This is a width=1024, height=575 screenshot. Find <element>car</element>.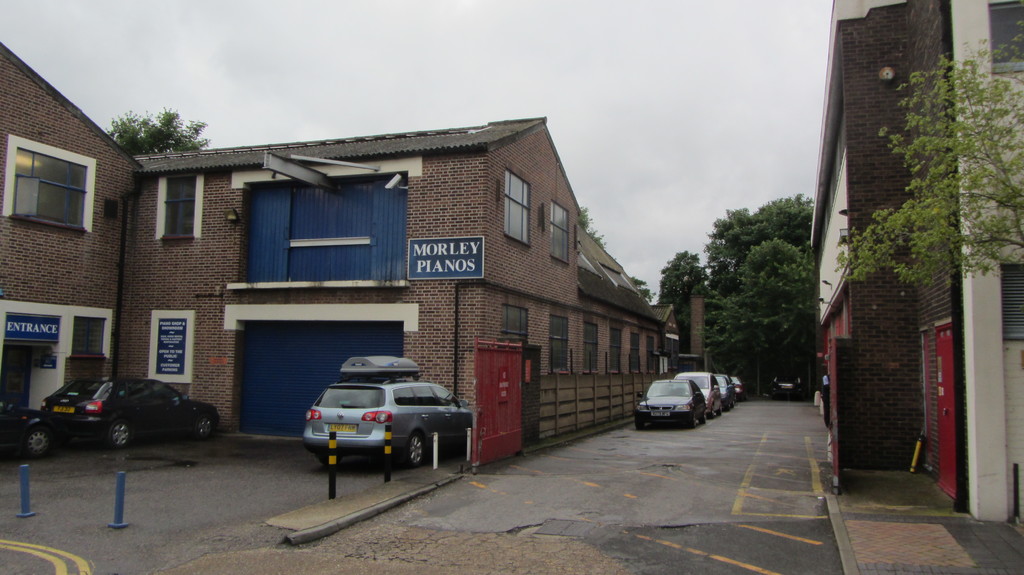
Bounding box: (x1=733, y1=379, x2=743, y2=393).
